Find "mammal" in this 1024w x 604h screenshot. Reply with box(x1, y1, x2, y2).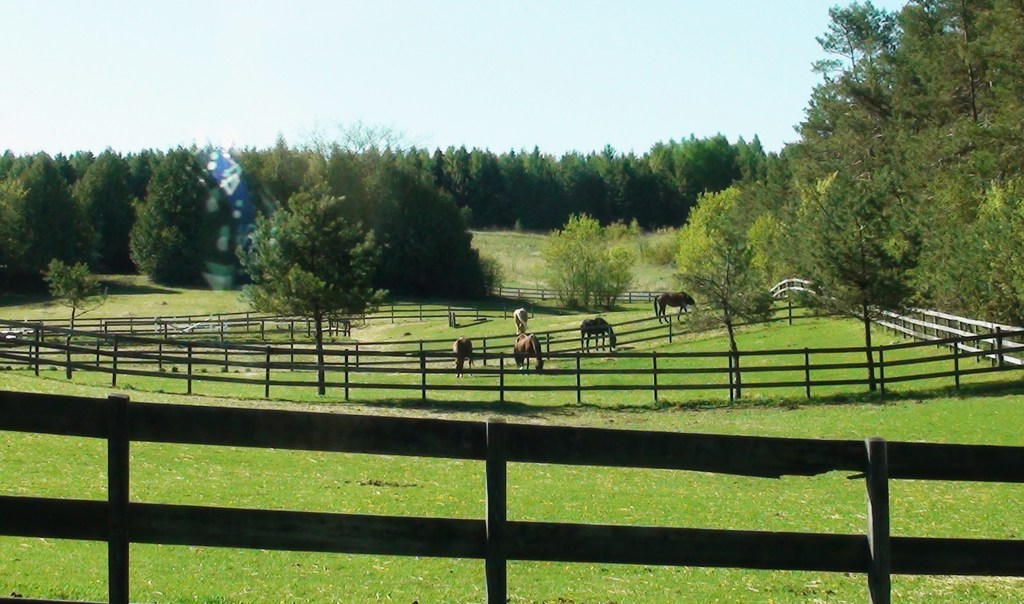
box(653, 290, 695, 324).
